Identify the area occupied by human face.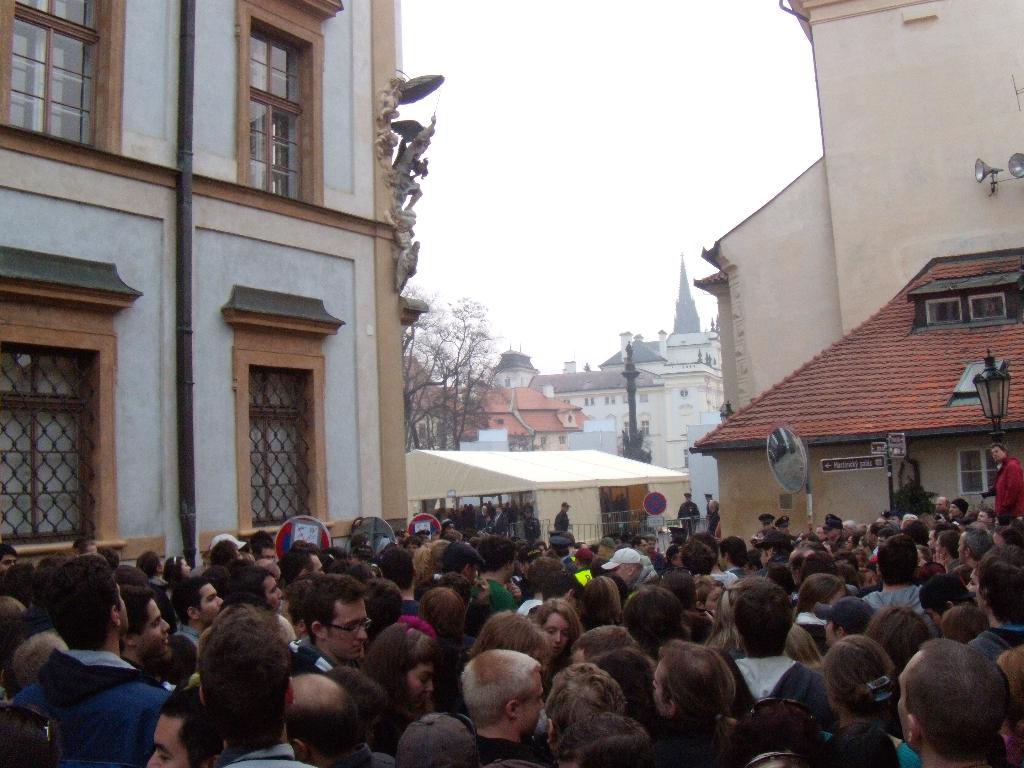
Area: <region>408, 669, 429, 708</region>.
